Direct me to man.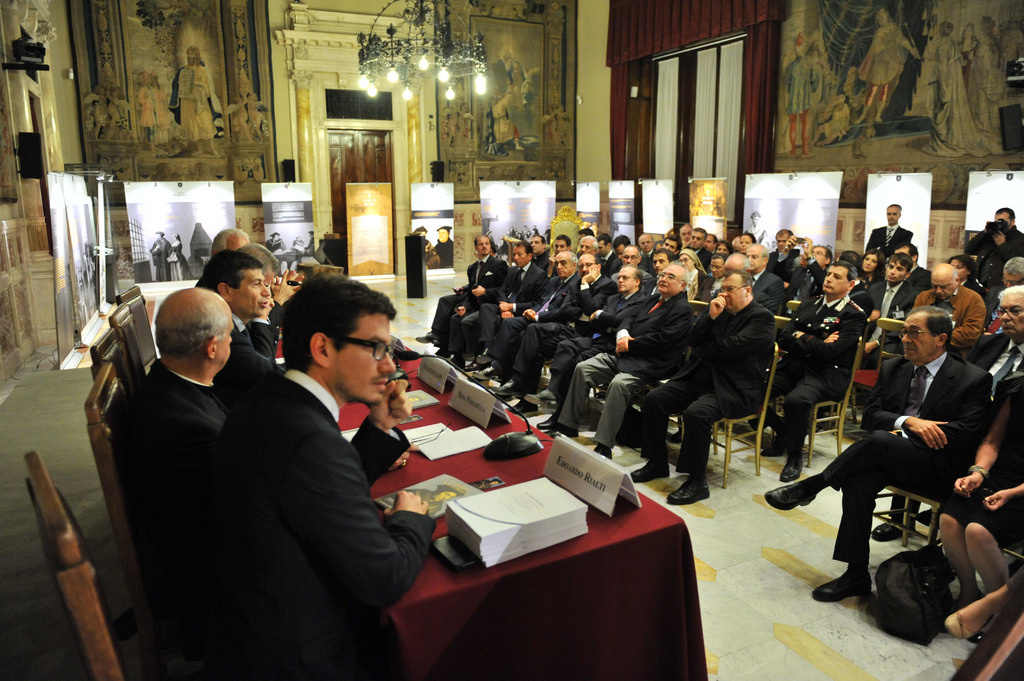
Direction: 745,259,865,479.
